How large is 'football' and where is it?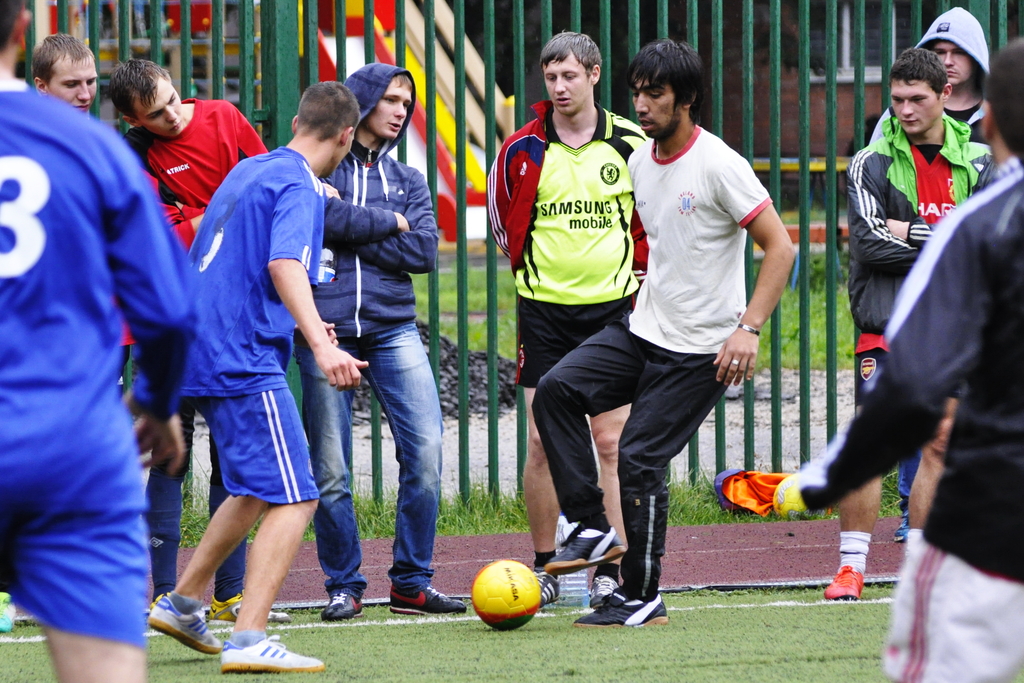
Bounding box: [468, 555, 541, 630].
